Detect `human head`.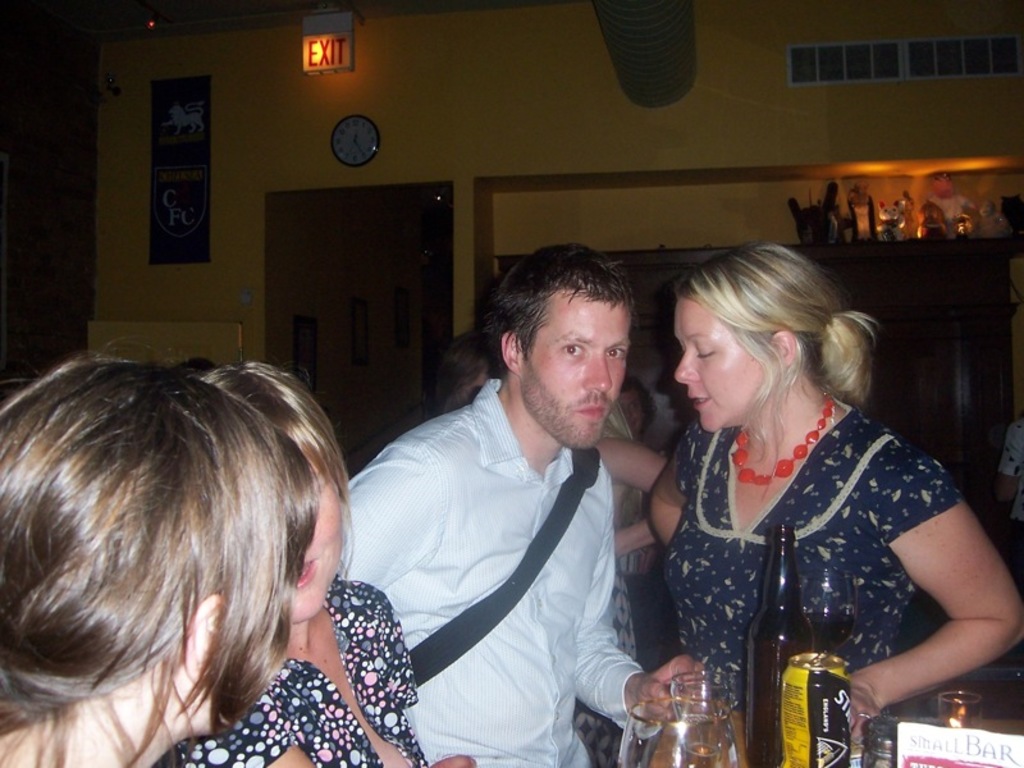
Detected at box=[442, 325, 506, 412].
